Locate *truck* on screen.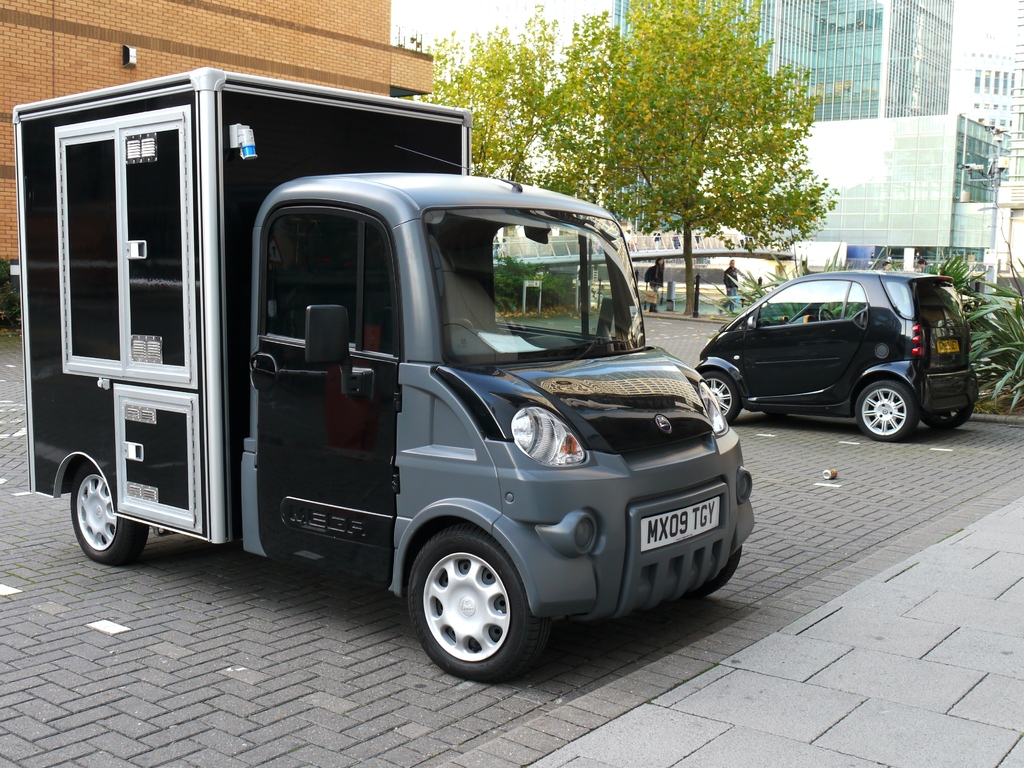
On screen at crop(24, 112, 748, 687).
